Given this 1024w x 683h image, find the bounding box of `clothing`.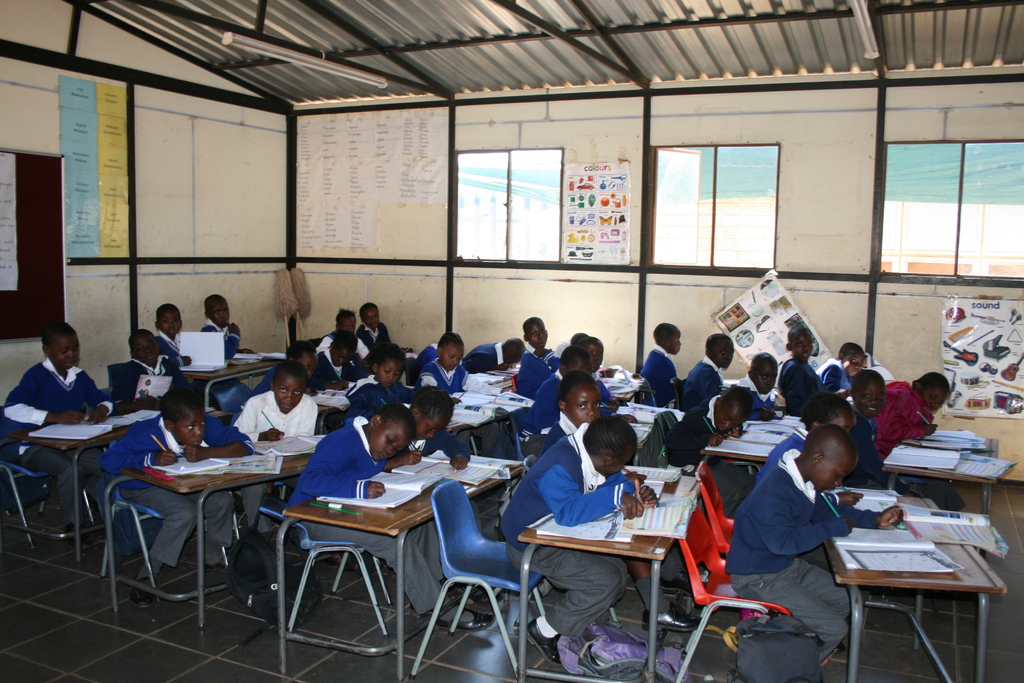
l=665, t=409, r=717, b=472.
